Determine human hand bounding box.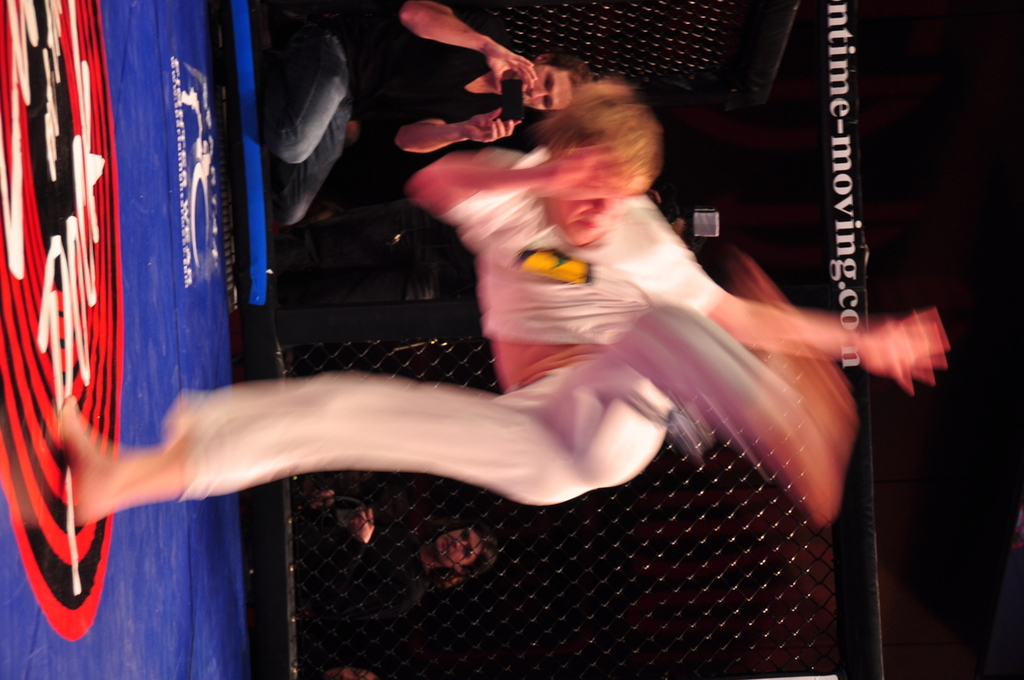
Determined: BBox(349, 506, 376, 545).
